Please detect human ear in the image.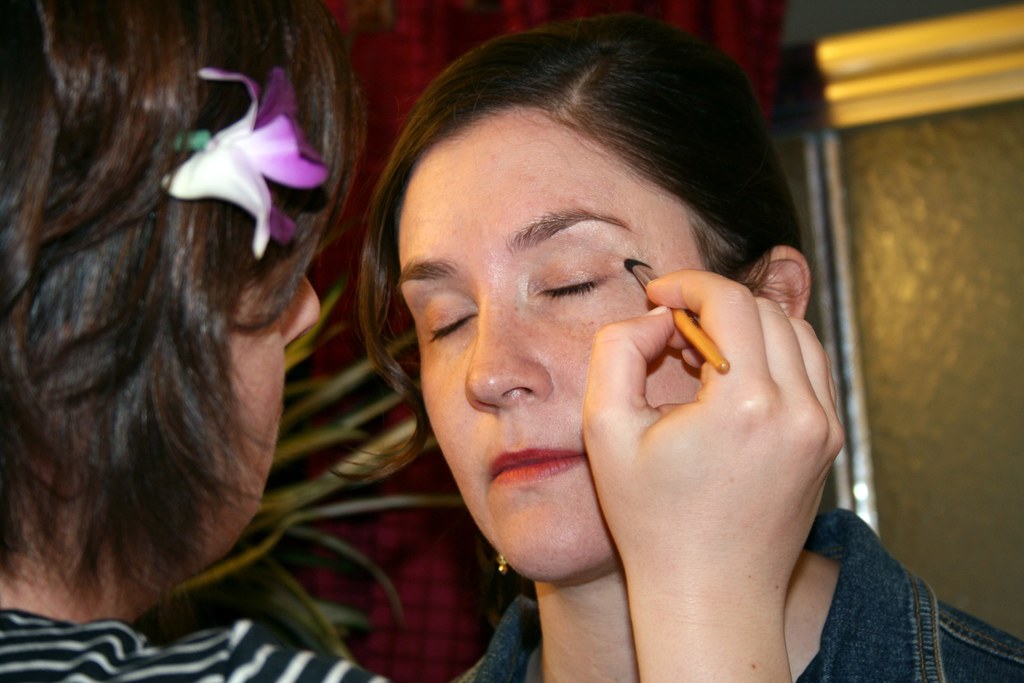
detection(746, 250, 810, 318).
